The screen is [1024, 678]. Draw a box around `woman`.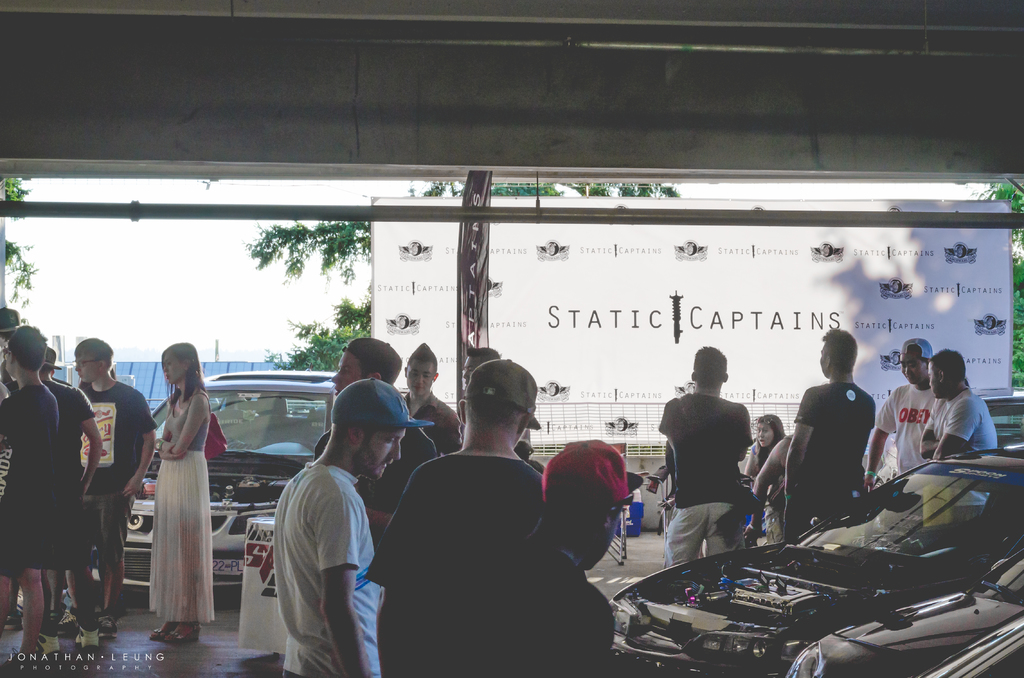
(left=744, top=410, right=788, bottom=545).
